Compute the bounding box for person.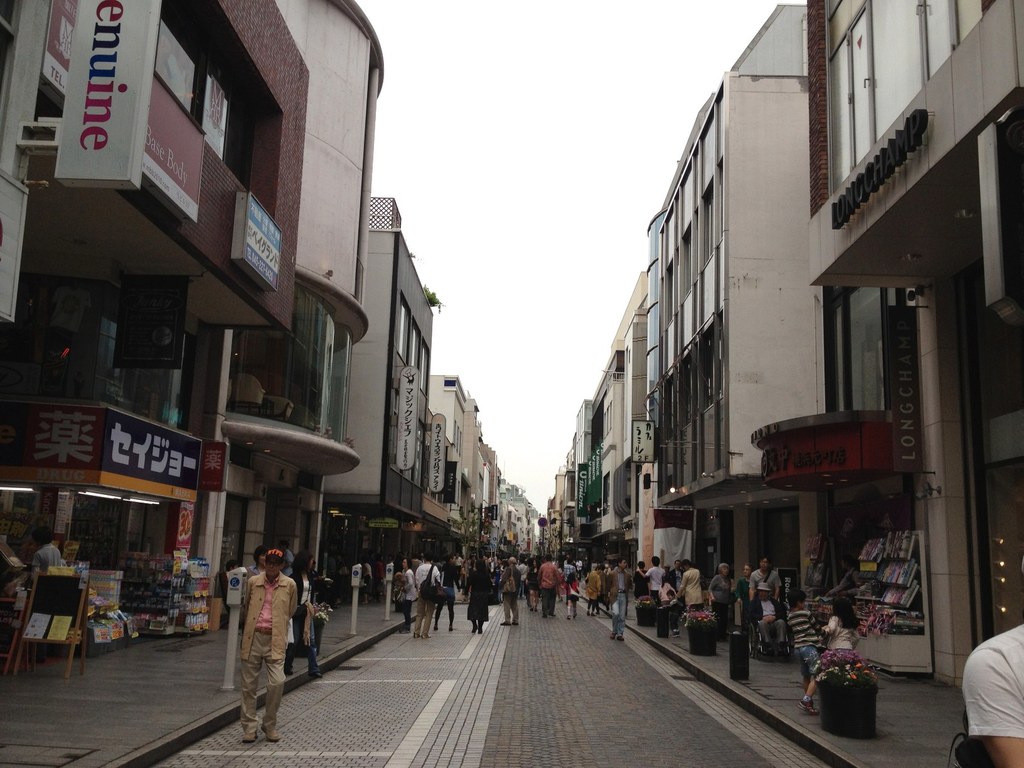
l=607, t=556, r=626, b=636.
